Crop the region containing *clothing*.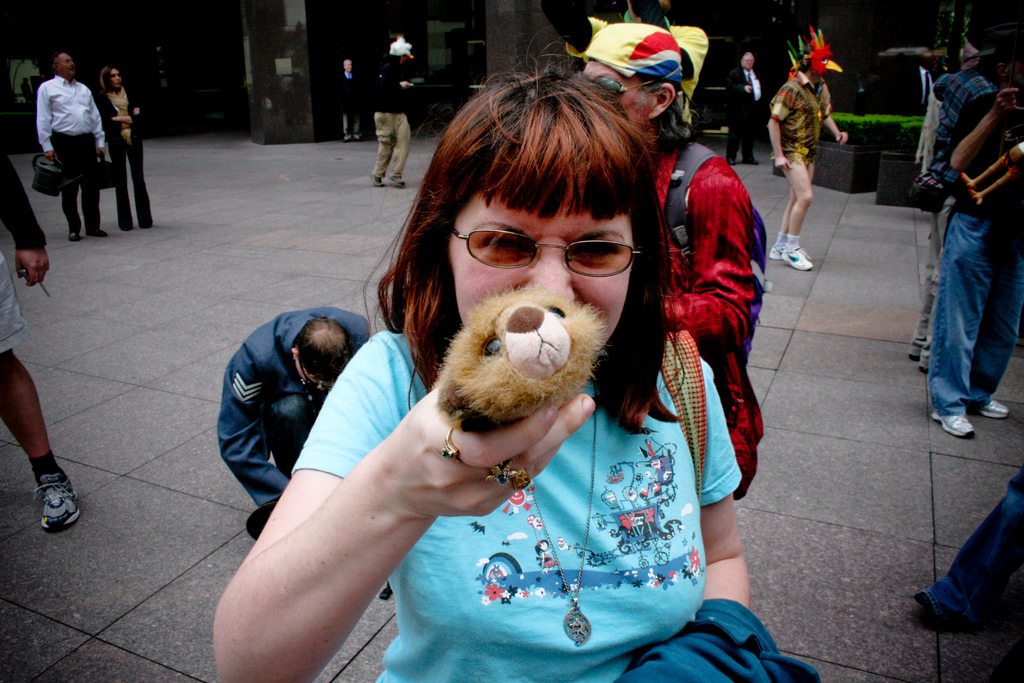
Crop region: detection(212, 302, 375, 512).
